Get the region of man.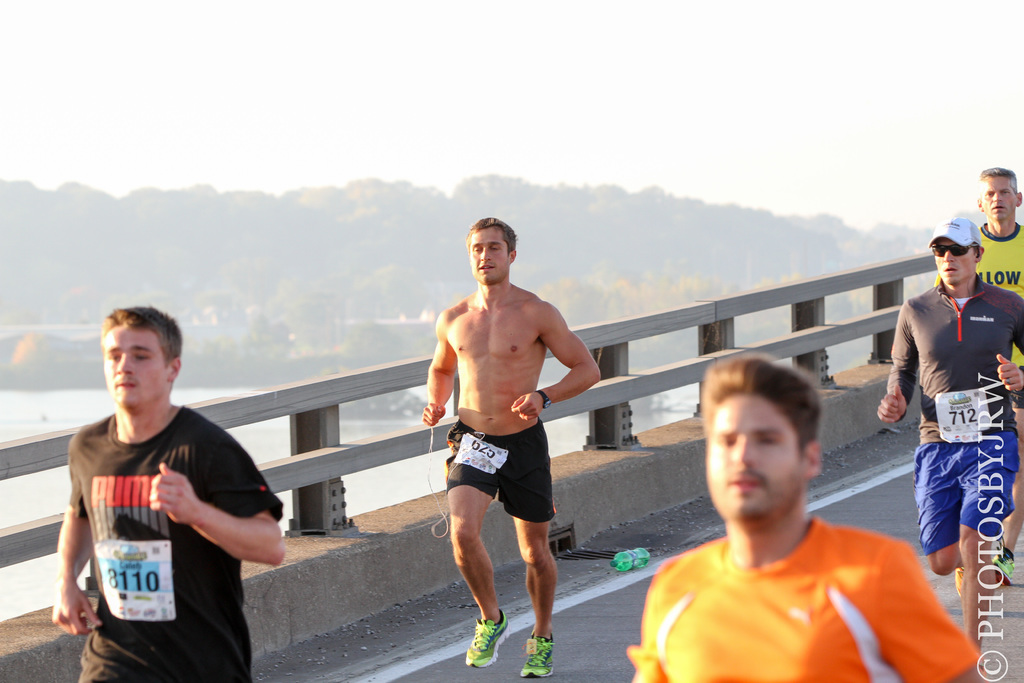
bbox(631, 349, 979, 682).
